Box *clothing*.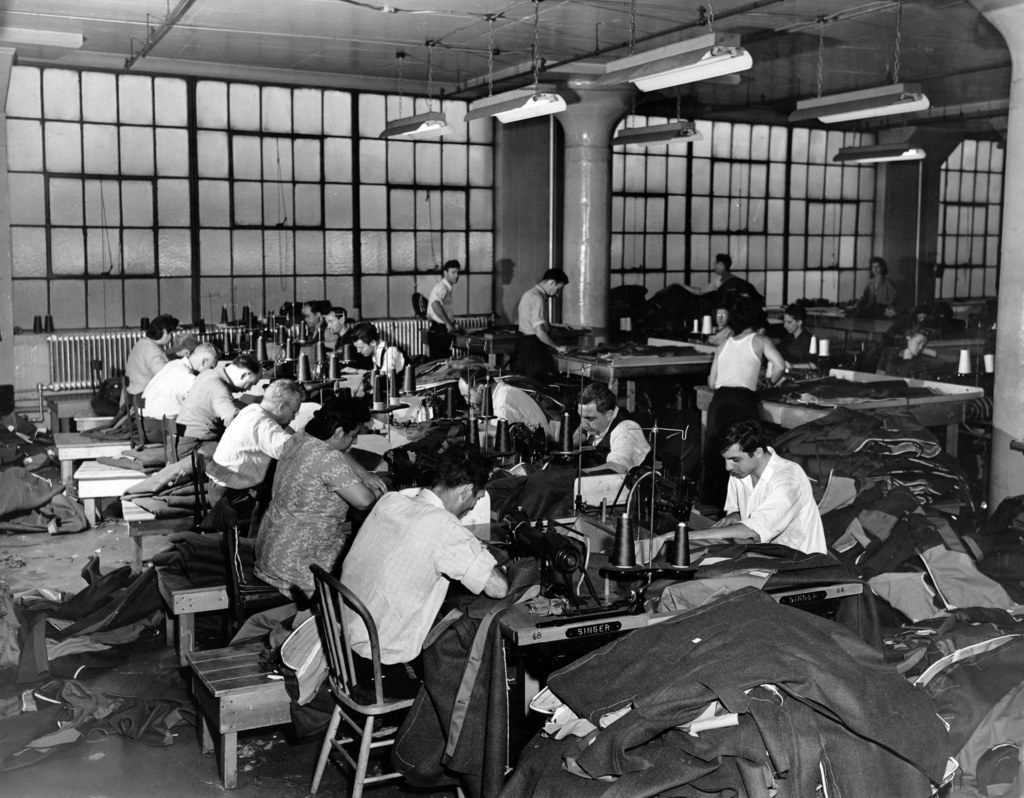
(x1=514, y1=291, x2=555, y2=392).
